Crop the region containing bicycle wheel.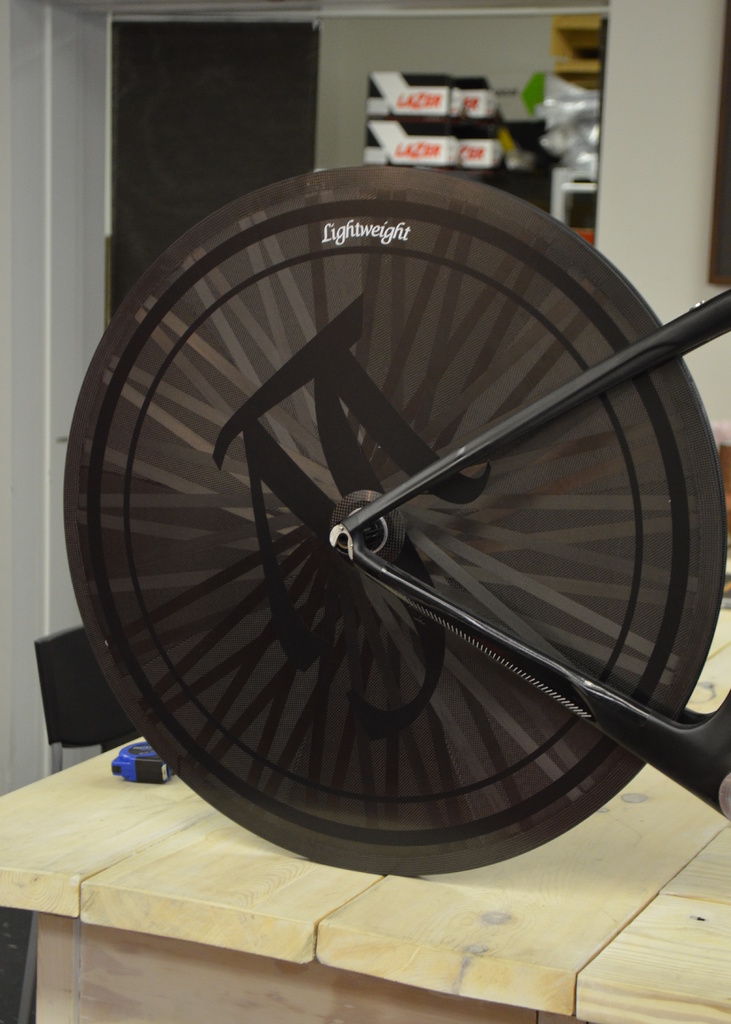
Crop region: x1=67, y1=164, x2=725, y2=876.
